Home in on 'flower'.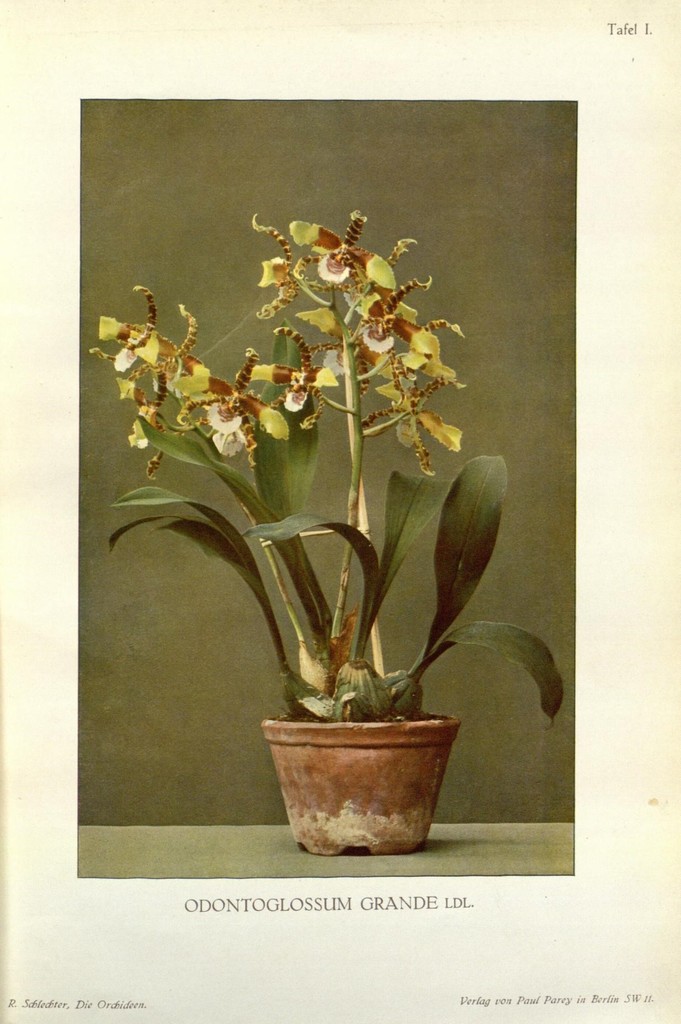
Homed in at bbox(286, 208, 397, 288).
